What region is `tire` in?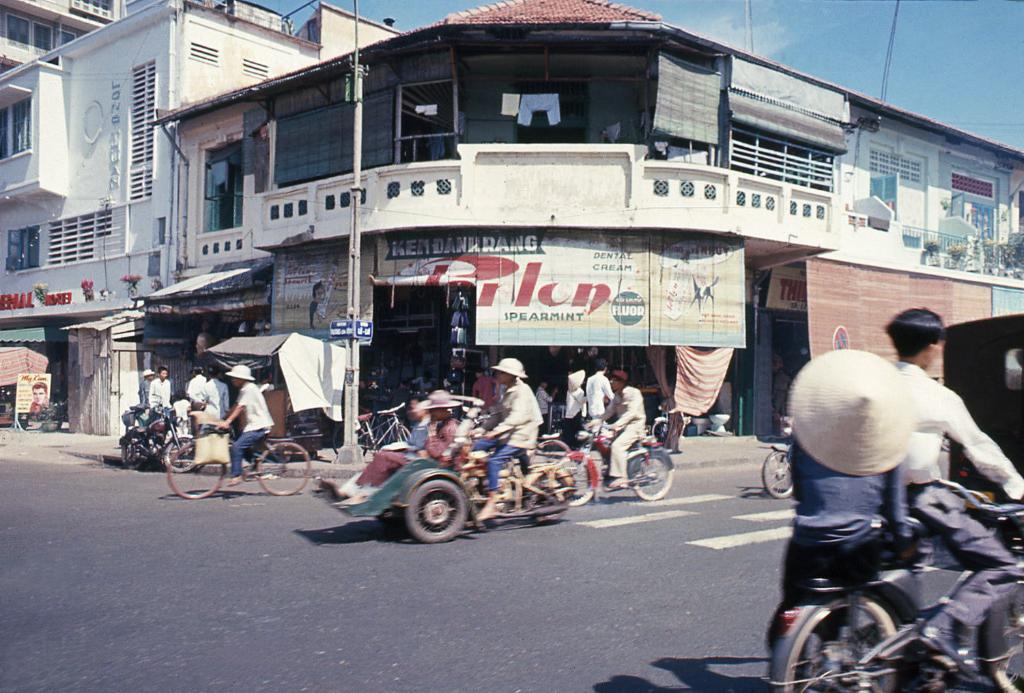
630 449 675 505.
